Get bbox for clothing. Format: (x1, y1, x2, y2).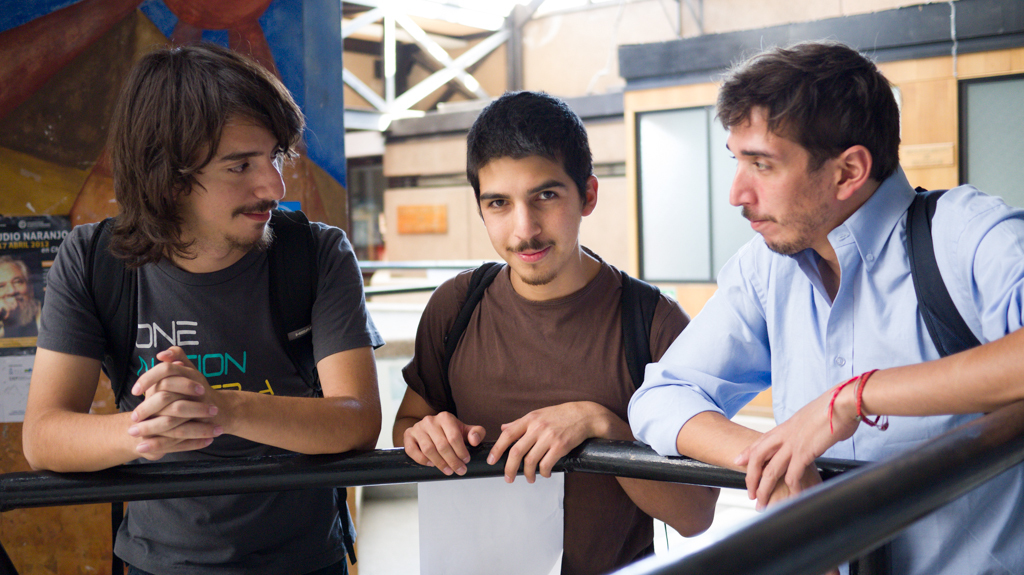
(625, 149, 1003, 515).
